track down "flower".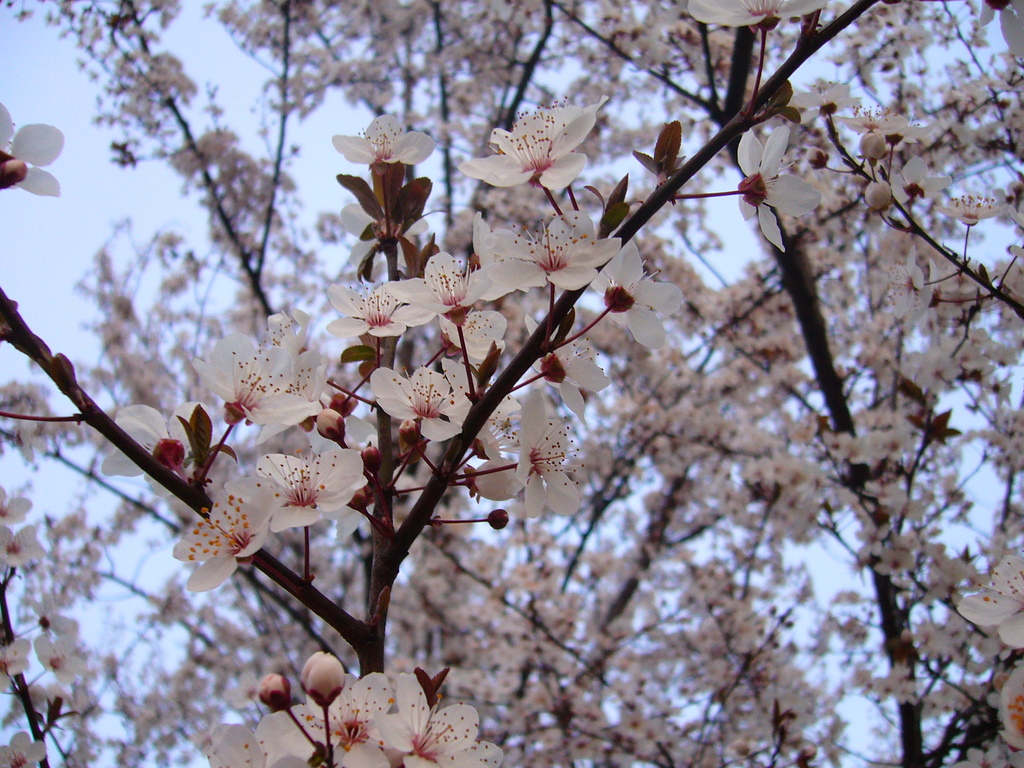
Tracked to 483:211:635:298.
